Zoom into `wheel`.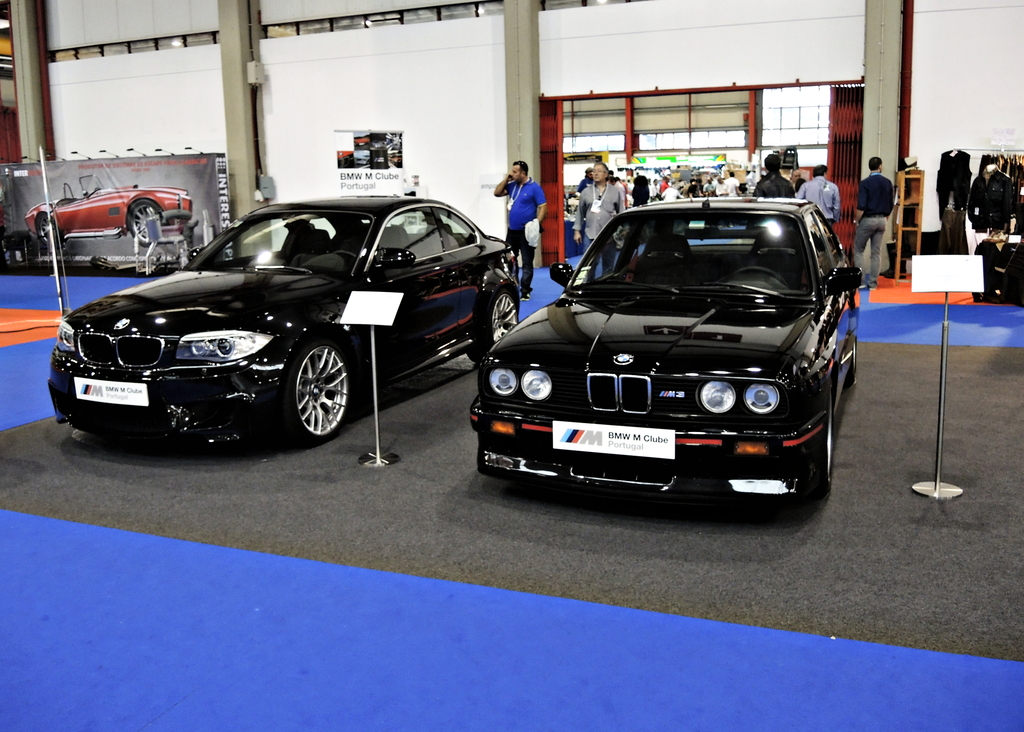
Zoom target: bbox(284, 364, 346, 448).
